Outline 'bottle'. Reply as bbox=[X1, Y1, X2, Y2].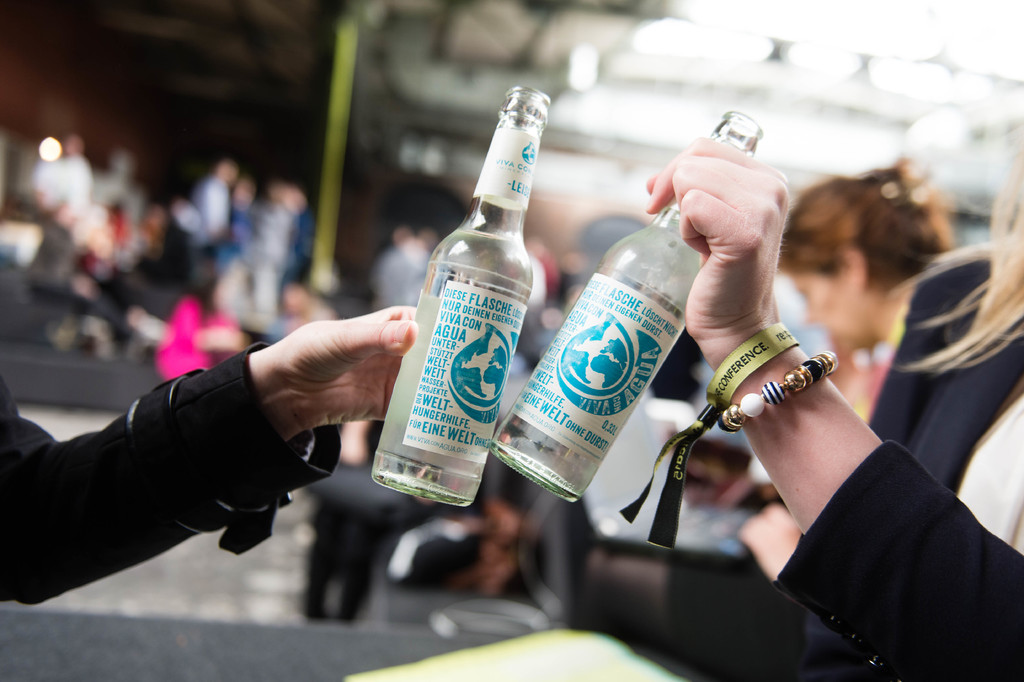
bbox=[486, 105, 760, 512].
